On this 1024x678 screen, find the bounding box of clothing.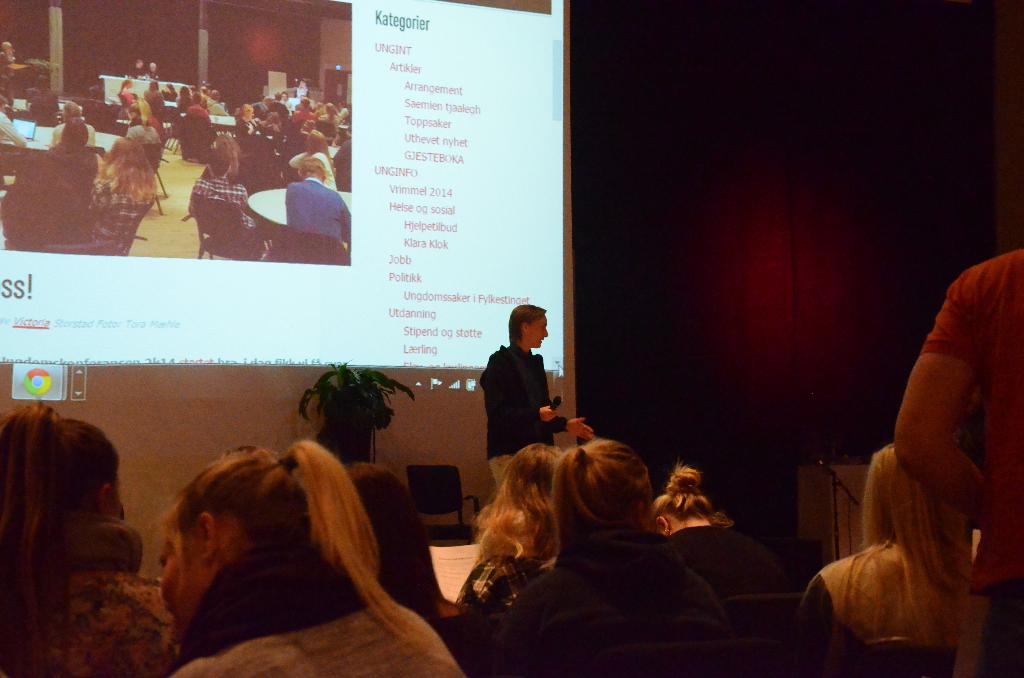
Bounding box: l=287, t=148, r=339, b=193.
